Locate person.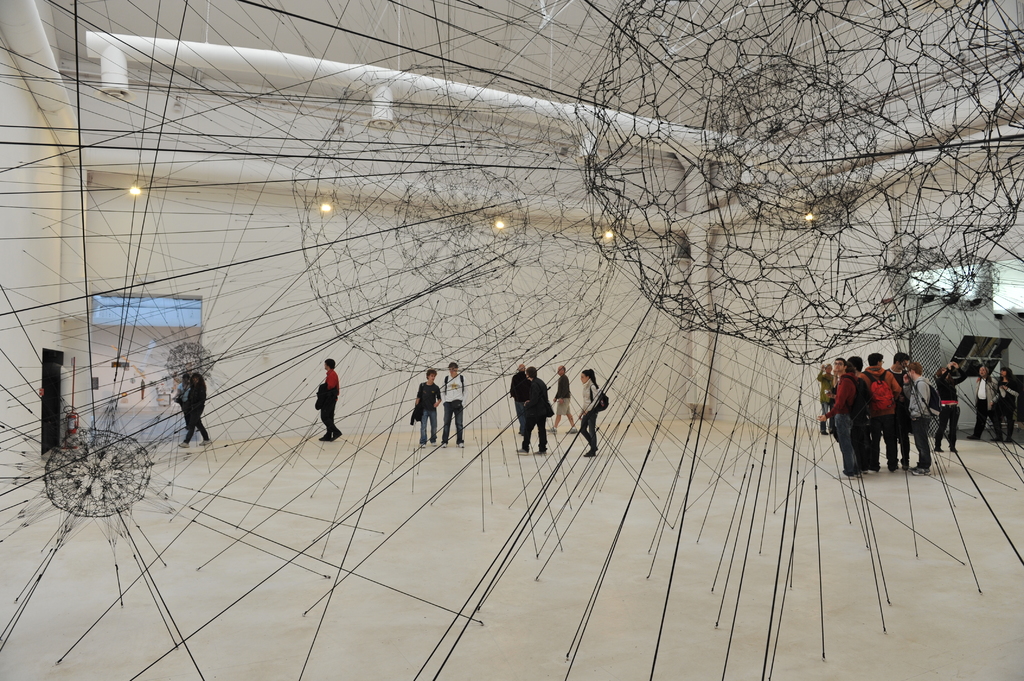
Bounding box: [851,355,869,464].
